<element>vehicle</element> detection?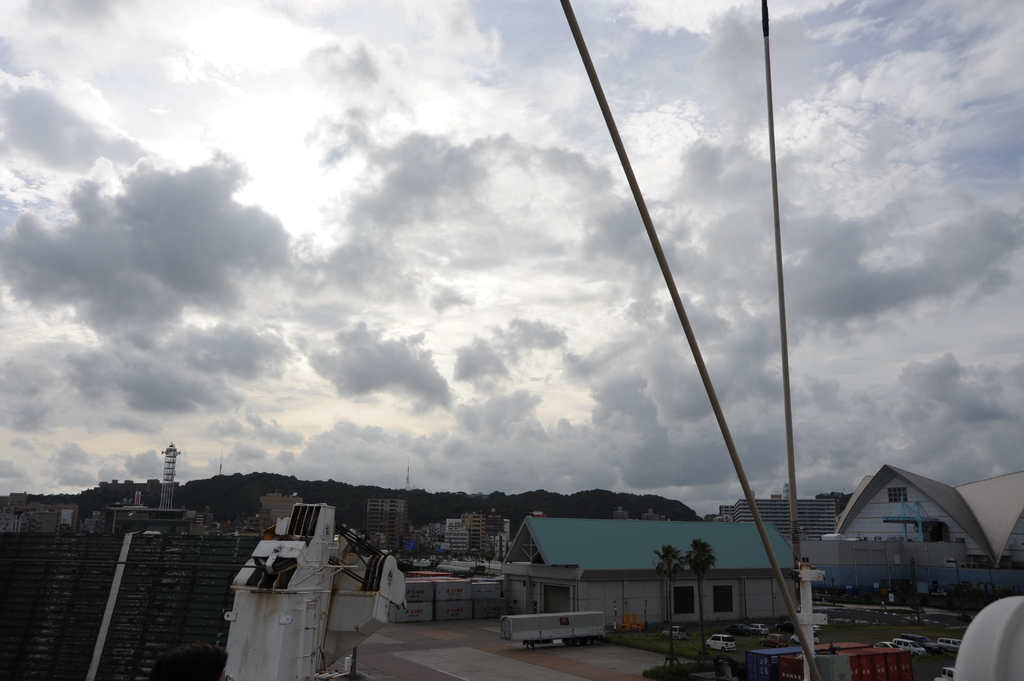
[748, 621, 771, 634]
